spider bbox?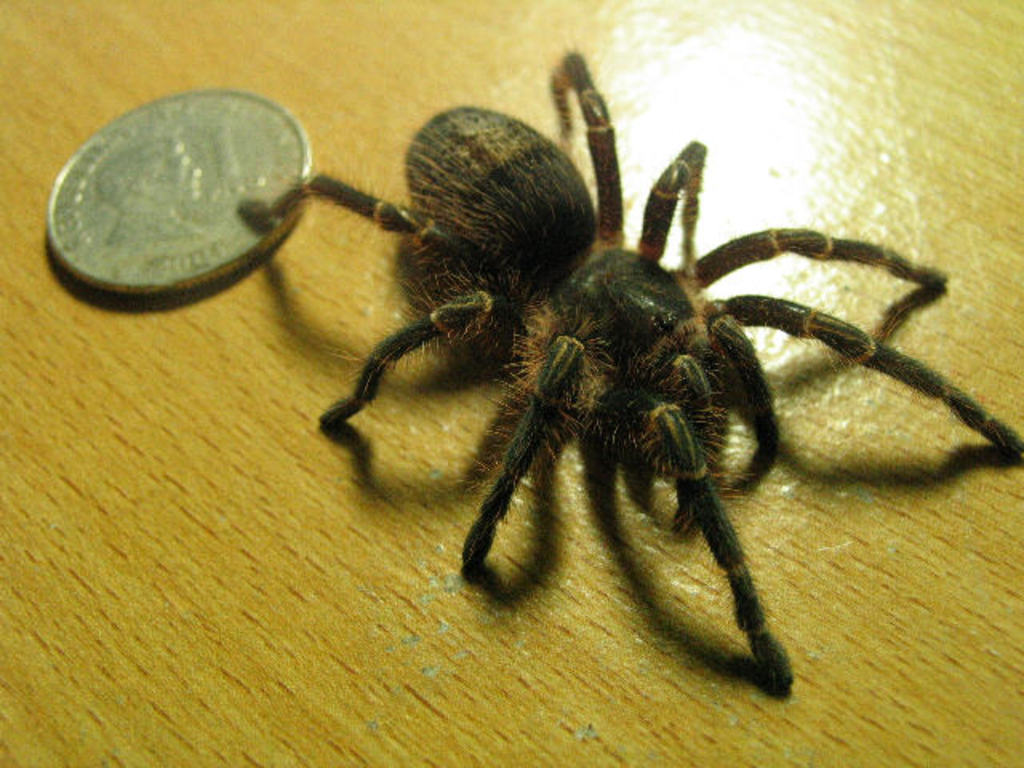
Rect(230, 42, 1022, 693)
